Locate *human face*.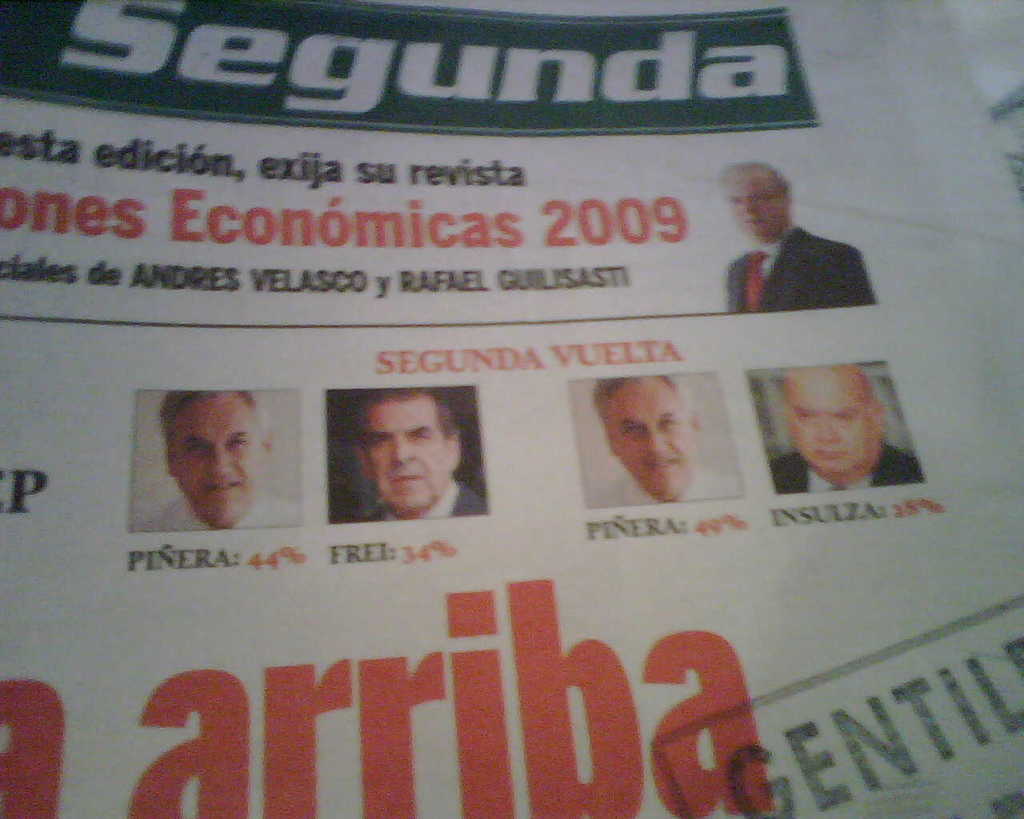
Bounding box: (790, 375, 869, 477).
